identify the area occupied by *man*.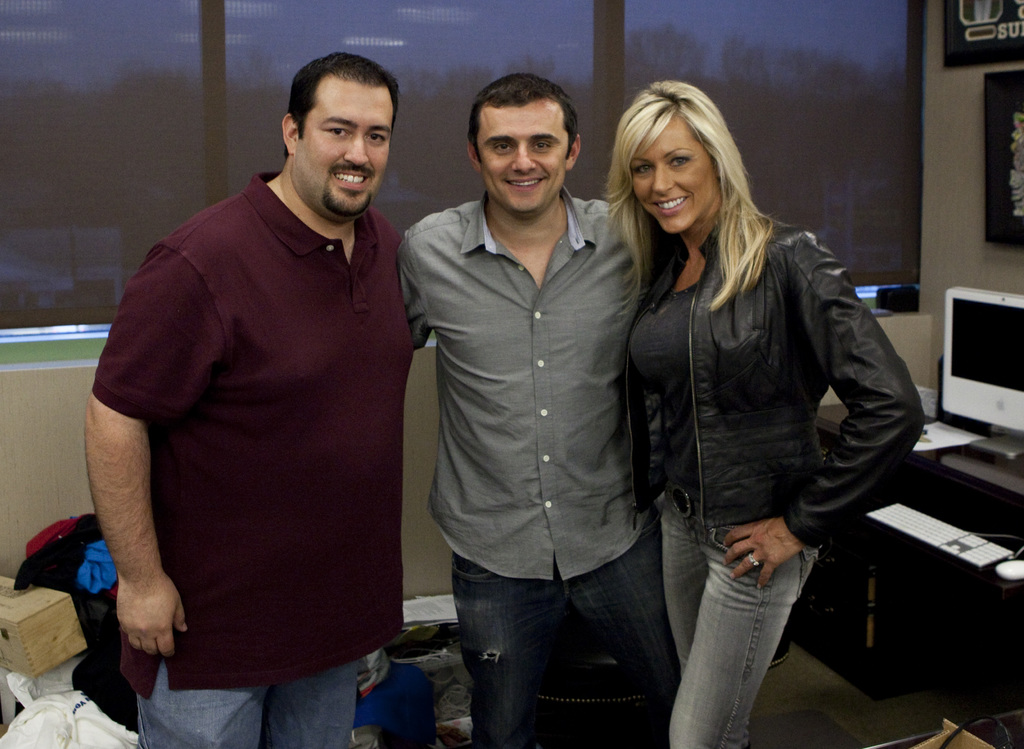
Area: (85, 28, 430, 739).
